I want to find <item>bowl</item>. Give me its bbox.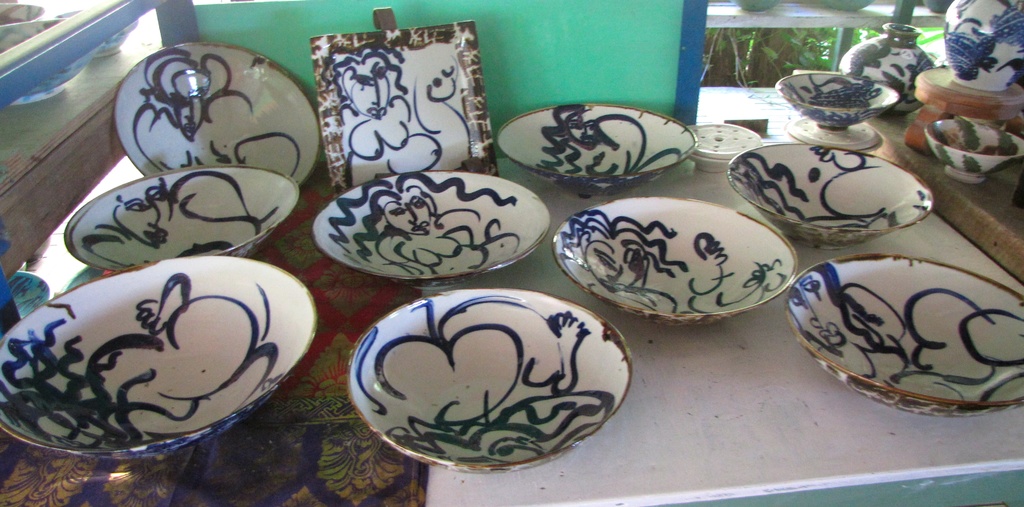
346 288 636 474.
